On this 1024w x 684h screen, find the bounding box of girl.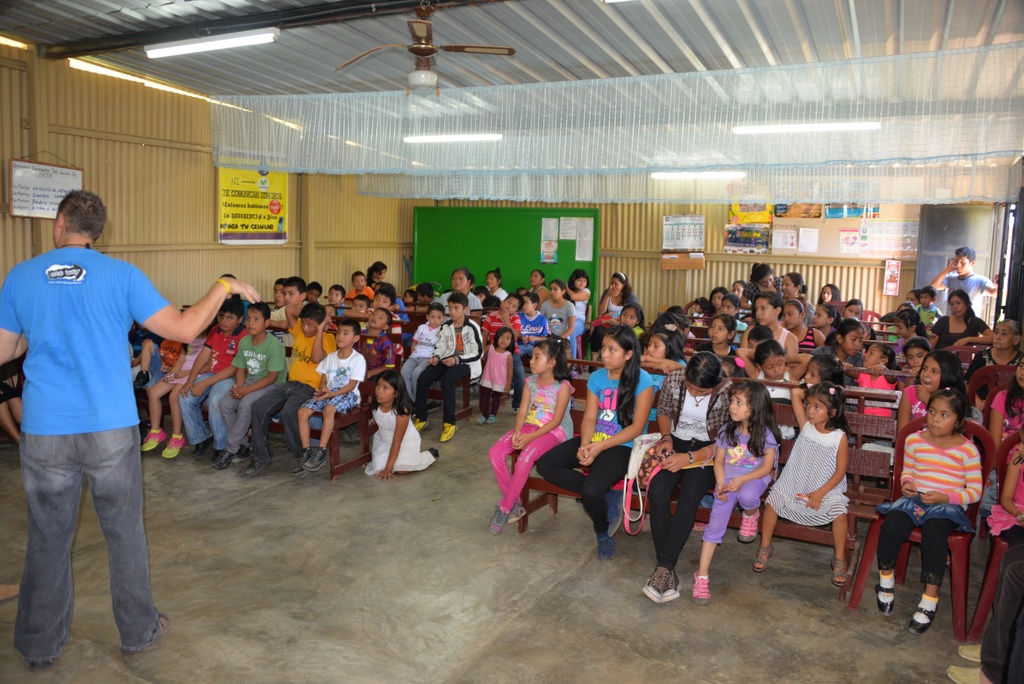
Bounding box: l=538, t=279, r=577, b=342.
